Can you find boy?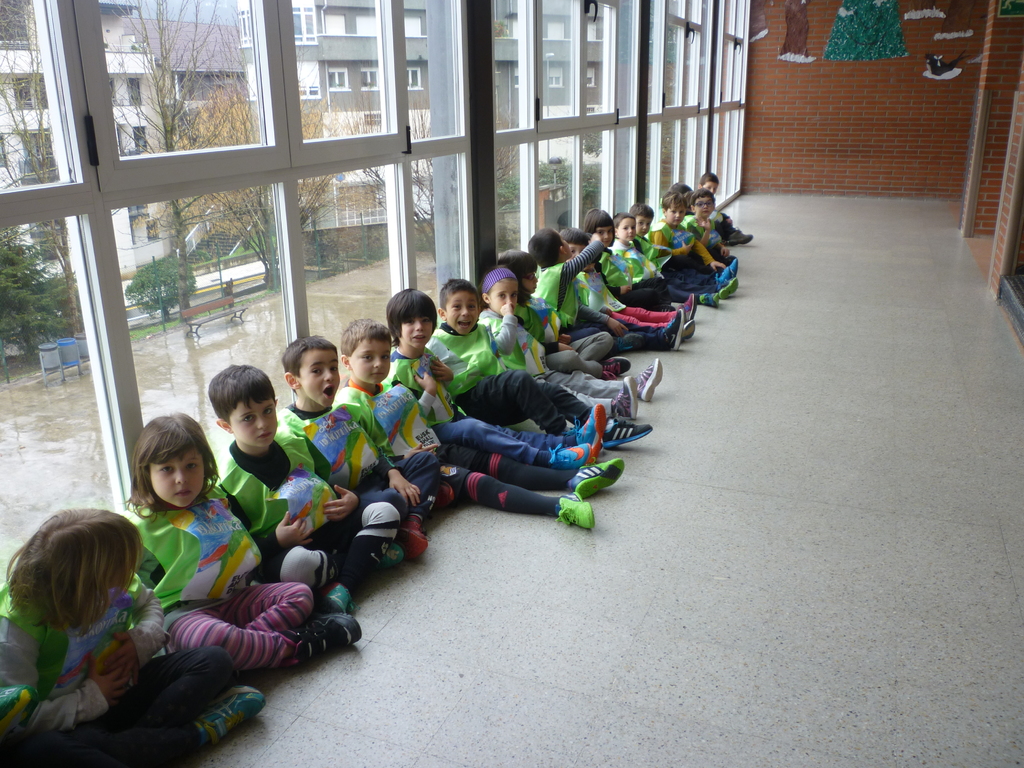
Yes, bounding box: pyautogui.locateOnScreen(525, 224, 599, 342).
